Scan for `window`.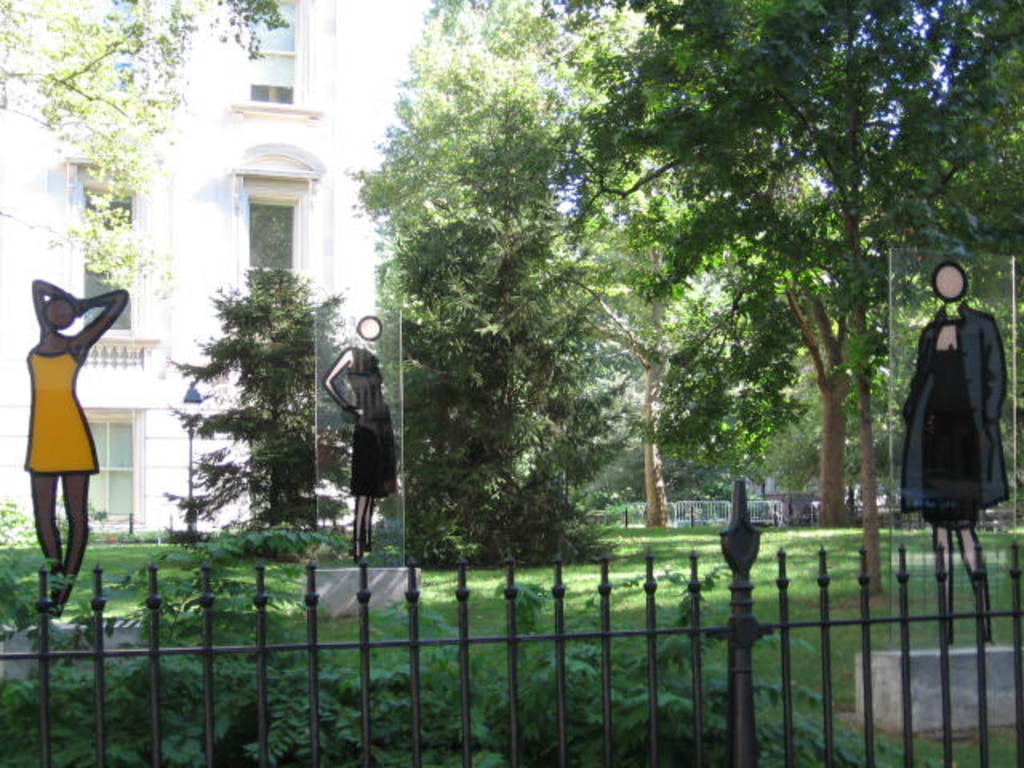
Scan result: 83,419,131,514.
